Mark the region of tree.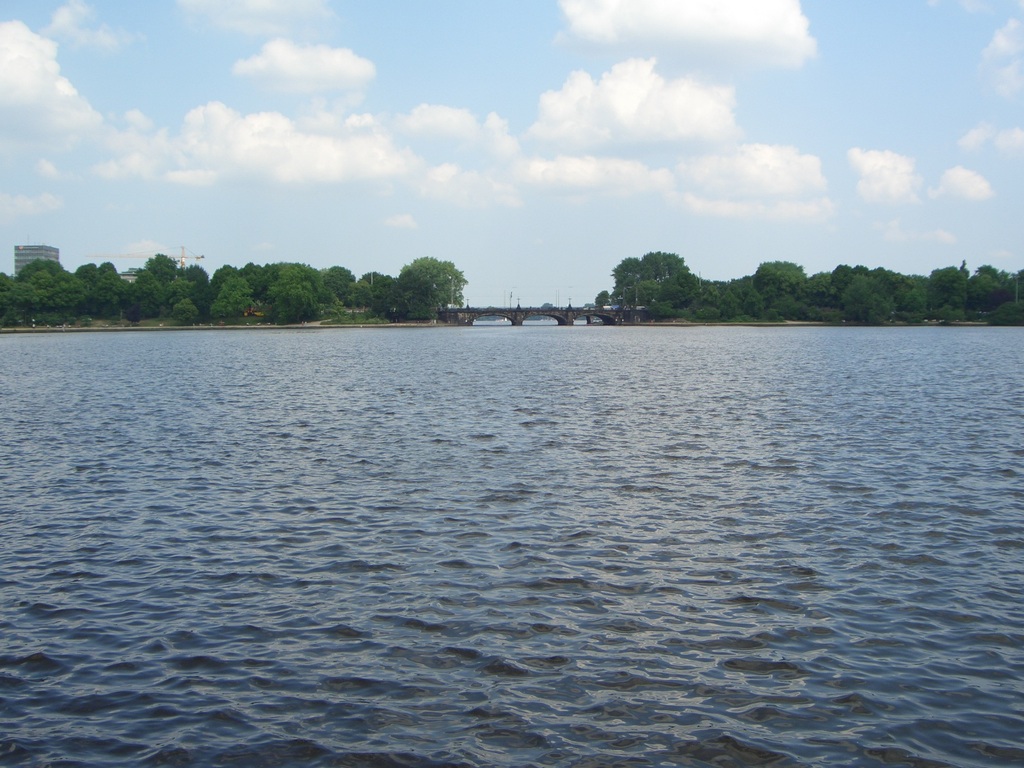
Region: 1007 271 1023 305.
